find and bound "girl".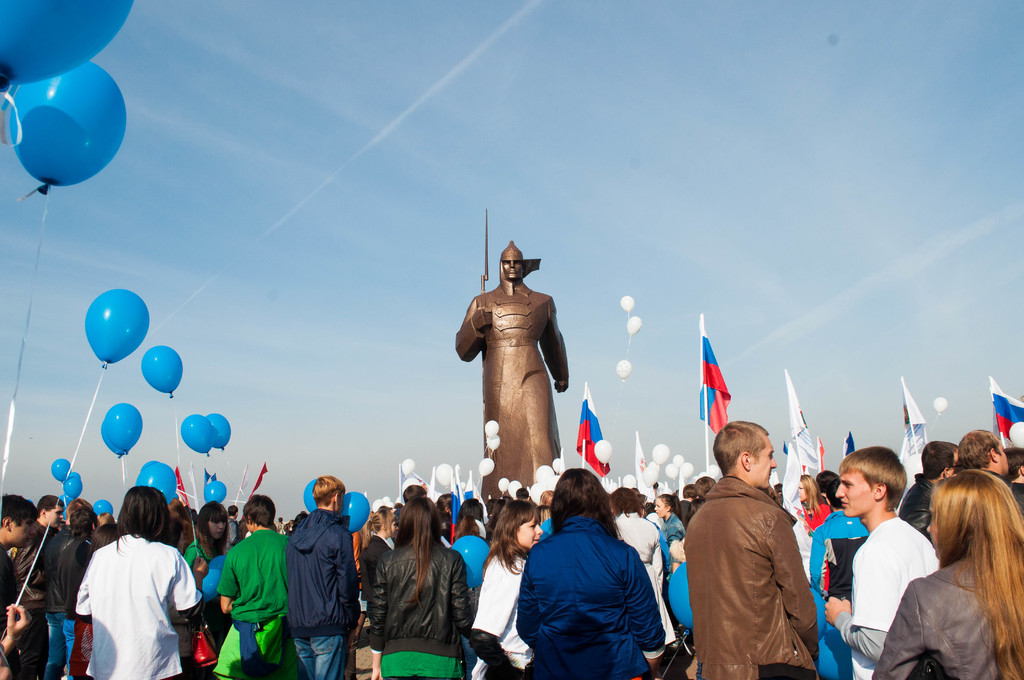
Bound: 180/503/229/583.
